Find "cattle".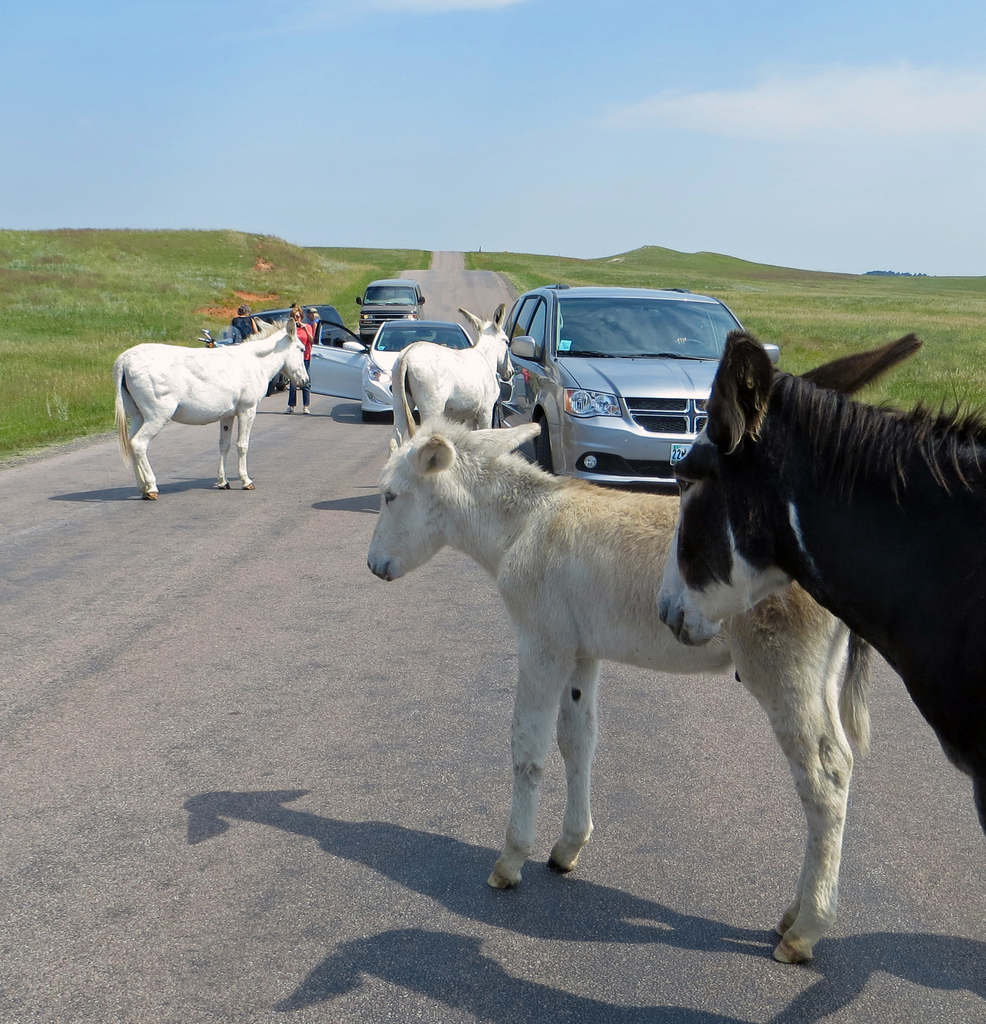
[left=386, top=303, right=515, bottom=455].
